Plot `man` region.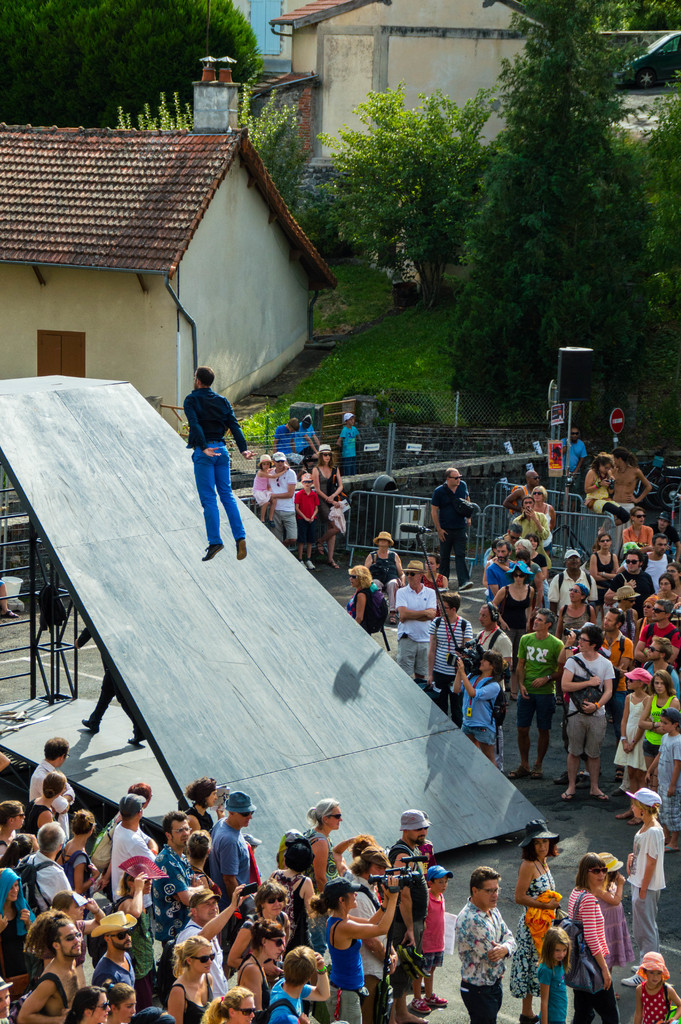
Plotted at Rect(151, 810, 197, 951).
